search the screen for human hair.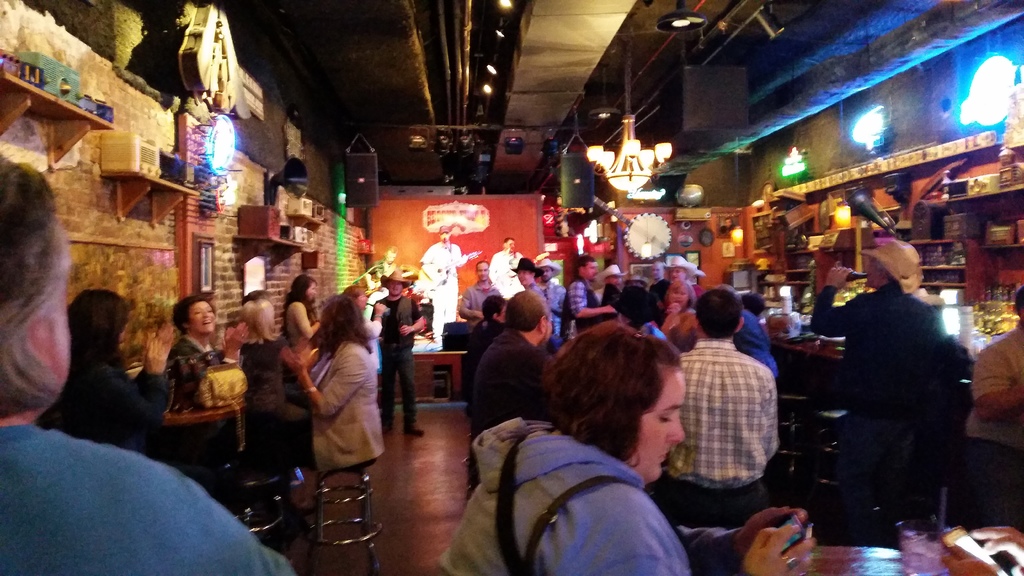
Found at {"left": 694, "top": 287, "right": 744, "bottom": 340}.
